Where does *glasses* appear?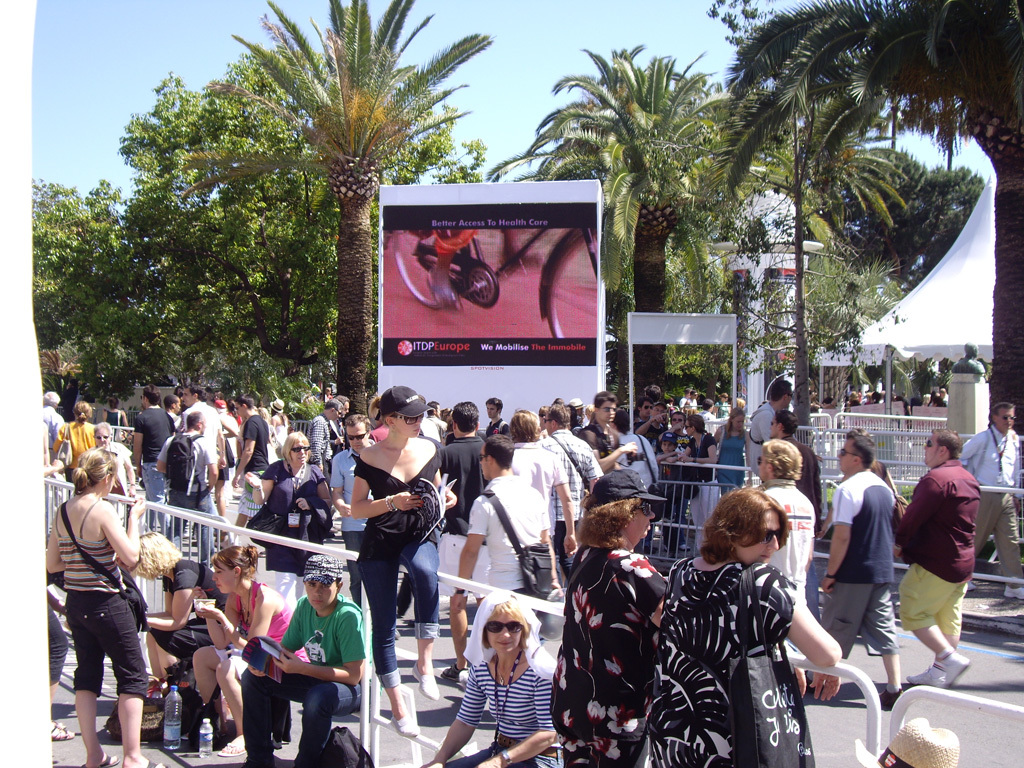
Appears at bbox=(486, 621, 524, 633).
